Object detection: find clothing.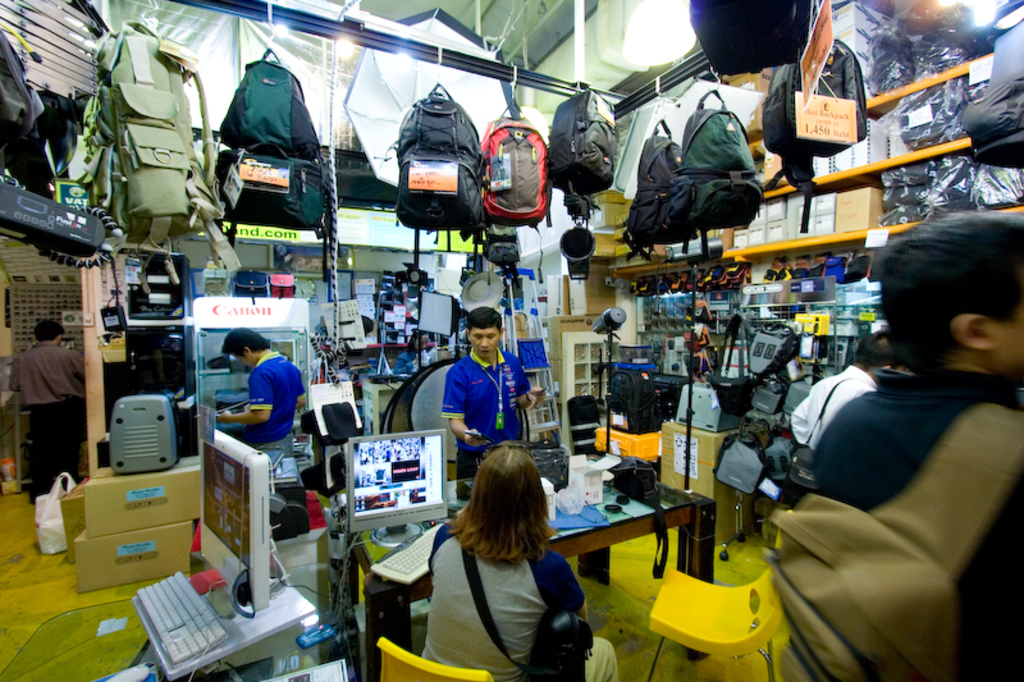
Rect(27, 395, 76, 493).
